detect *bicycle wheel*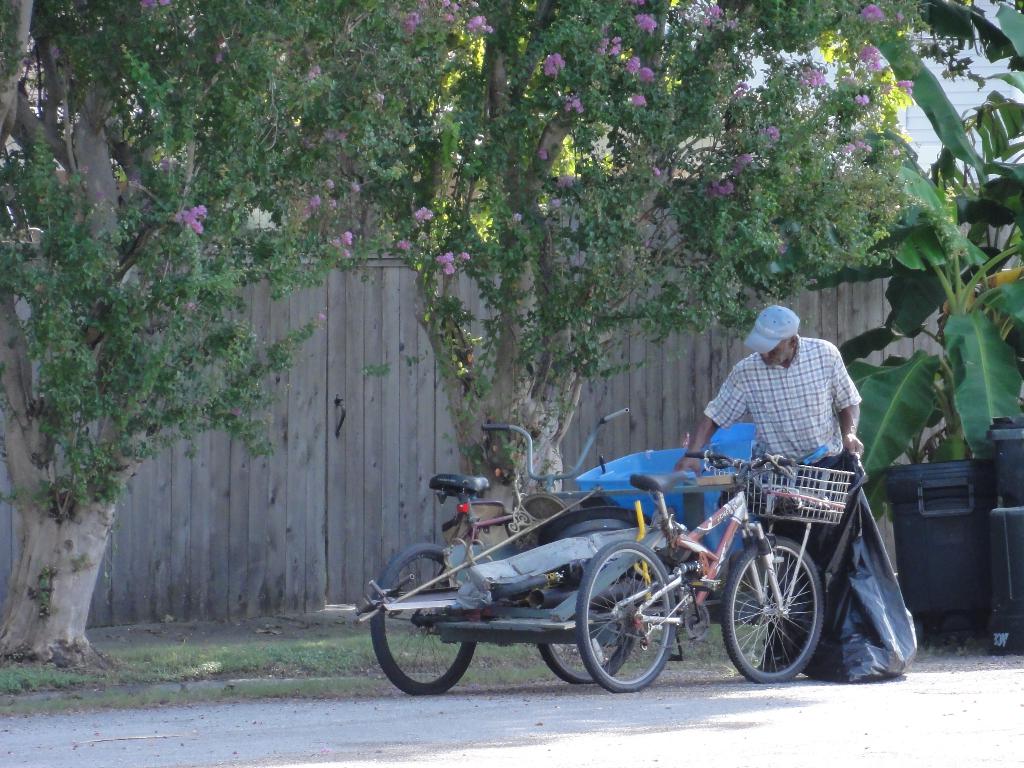
BBox(719, 538, 822, 687)
